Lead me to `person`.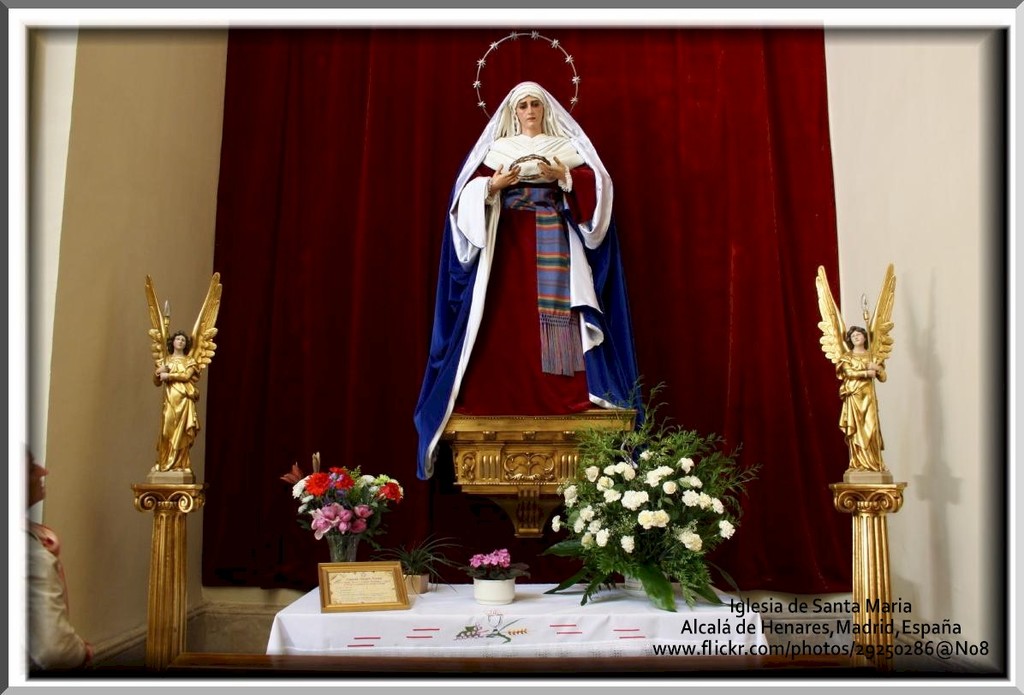
Lead to (left=448, top=86, right=656, bottom=459).
